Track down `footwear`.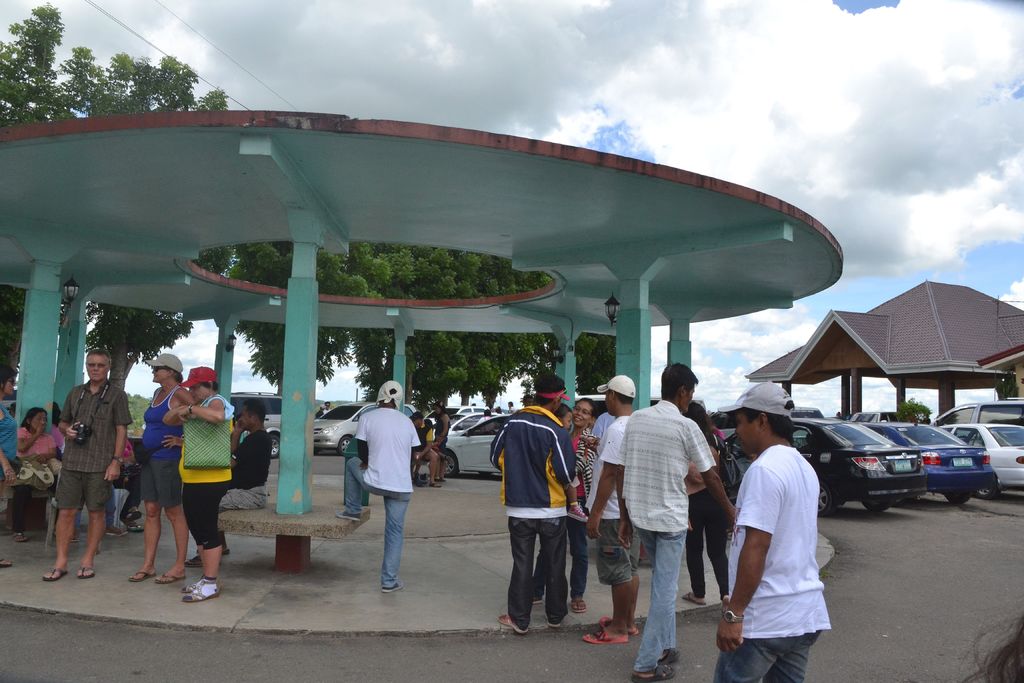
Tracked to {"x1": 225, "y1": 548, "x2": 228, "y2": 554}.
